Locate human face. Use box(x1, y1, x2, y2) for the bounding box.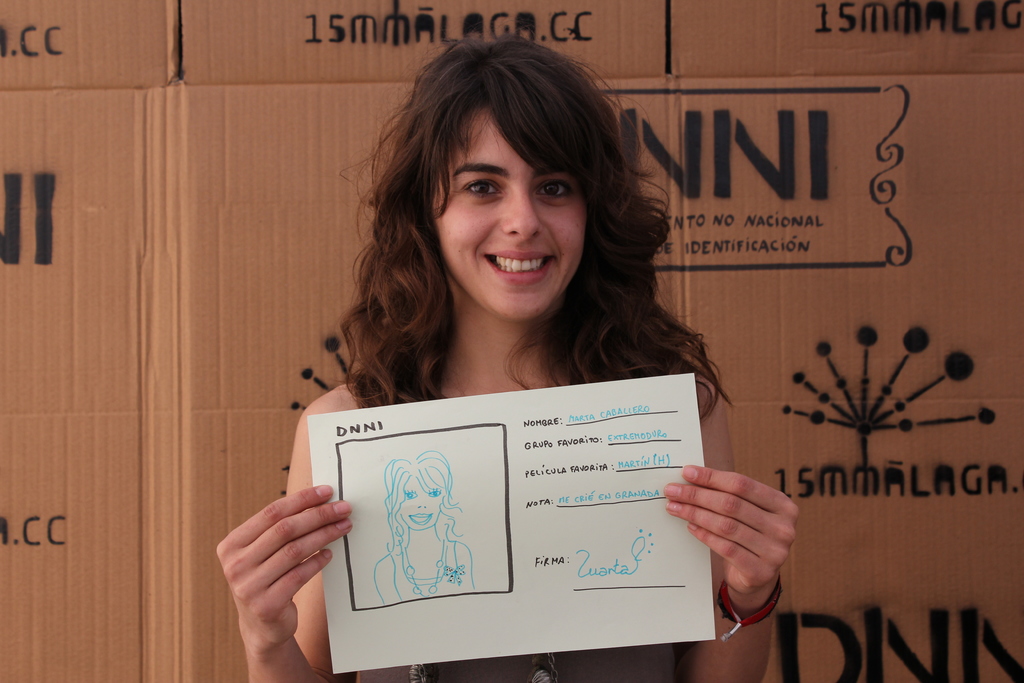
box(428, 108, 588, 325).
